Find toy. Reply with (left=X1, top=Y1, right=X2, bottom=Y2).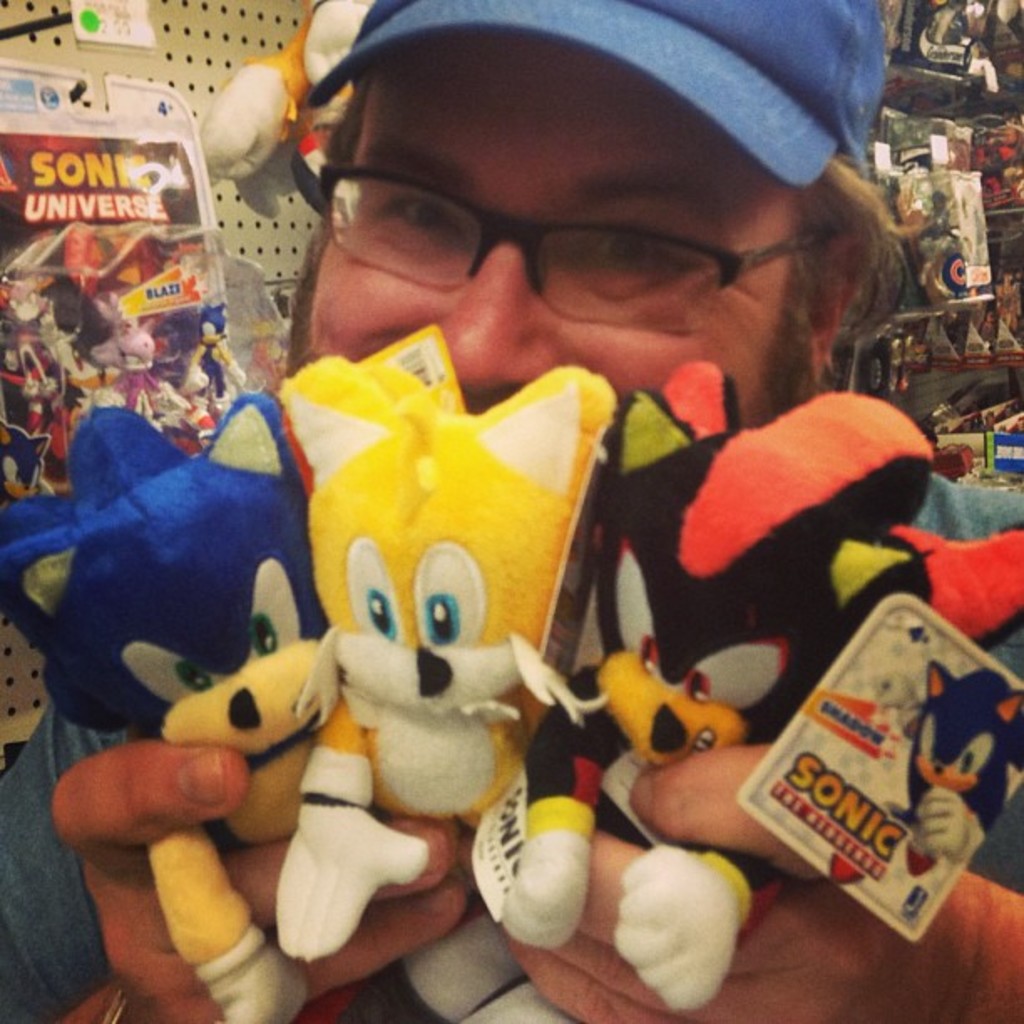
(left=499, top=388, right=1022, bottom=1006).
